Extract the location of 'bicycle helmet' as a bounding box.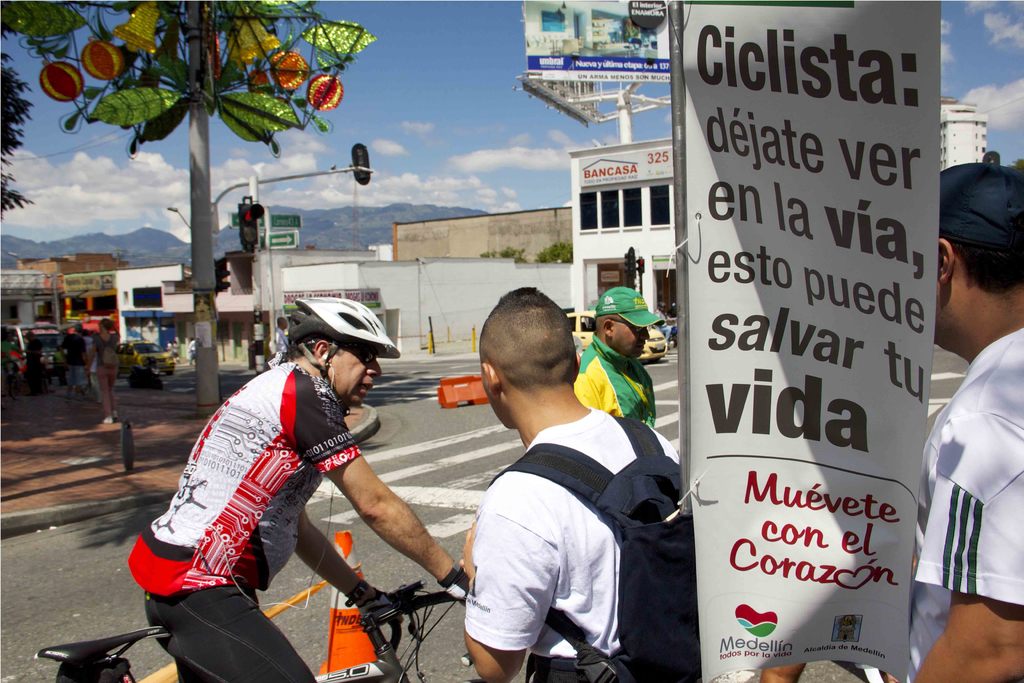
(283, 298, 399, 360).
